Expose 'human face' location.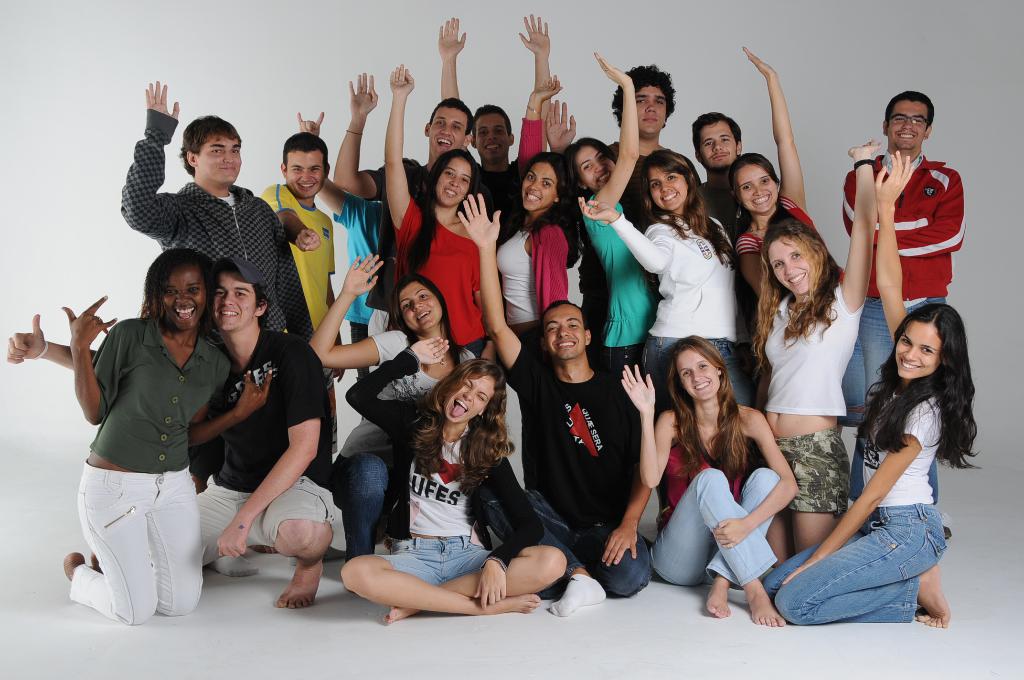
Exposed at (477,115,510,158).
